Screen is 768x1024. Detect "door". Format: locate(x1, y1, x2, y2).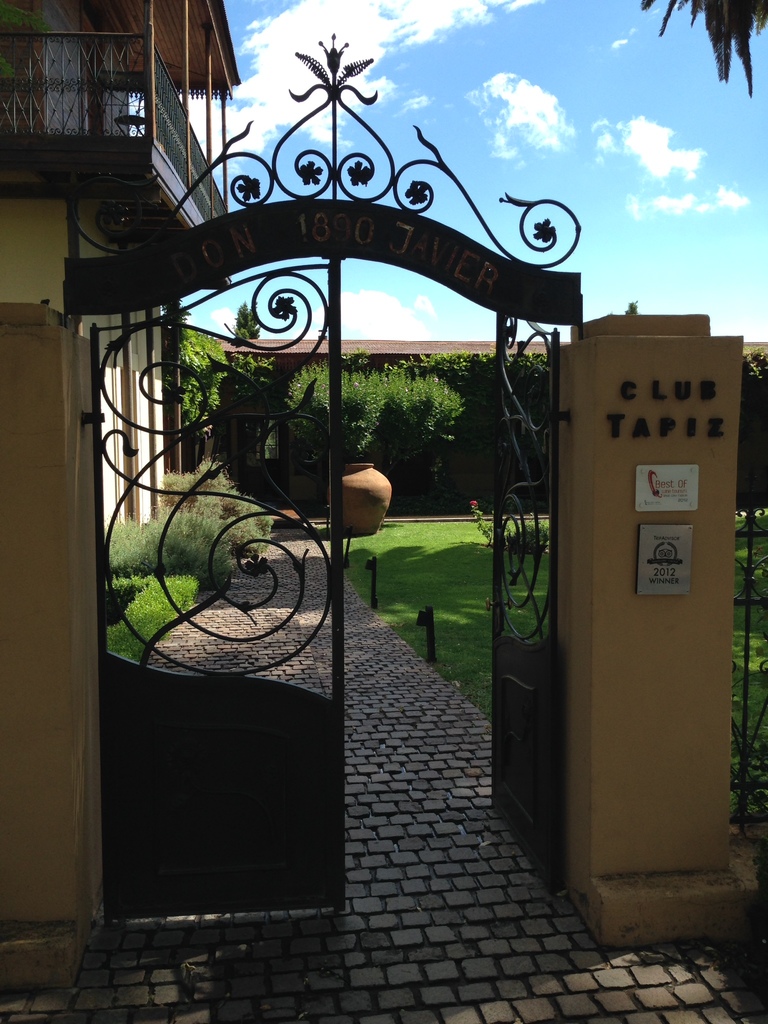
locate(236, 420, 280, 497).
